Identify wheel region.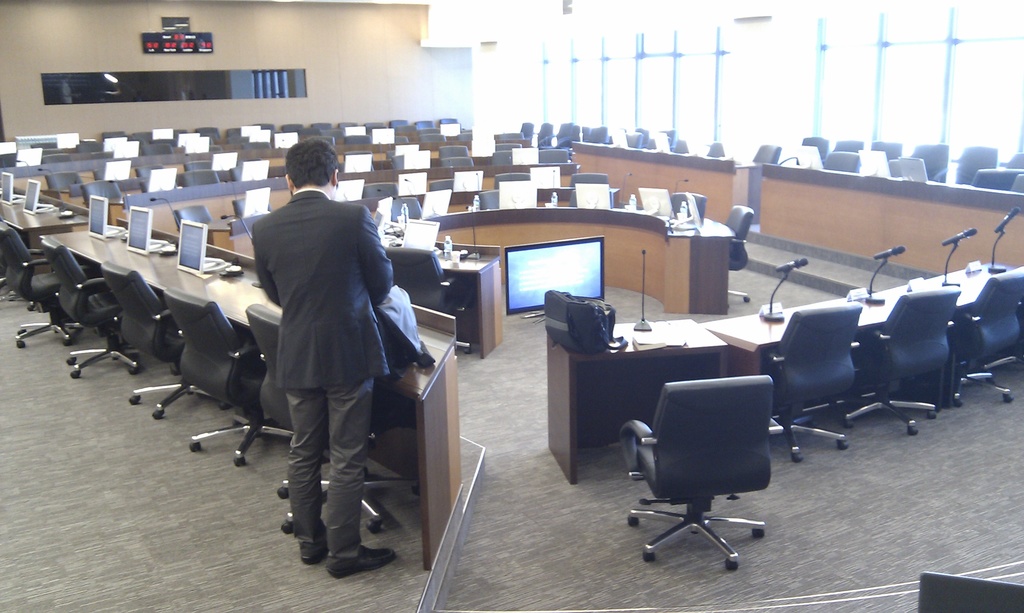
Region: <bbox>232, 455, 247, 466</bbox>.
